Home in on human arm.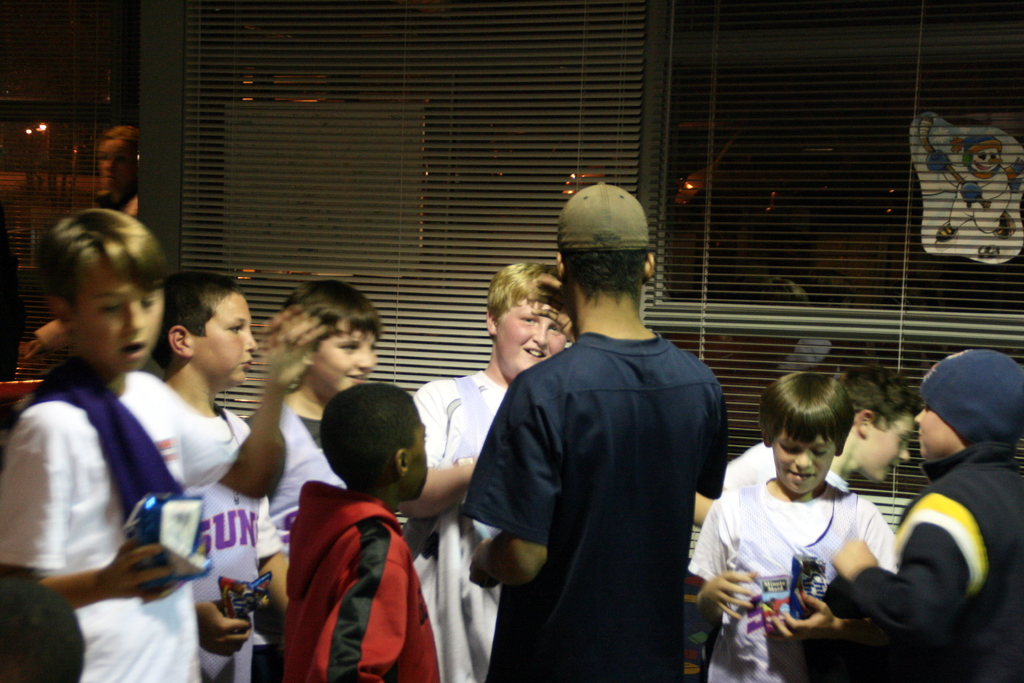
Homed in at [693,484,753,629].
